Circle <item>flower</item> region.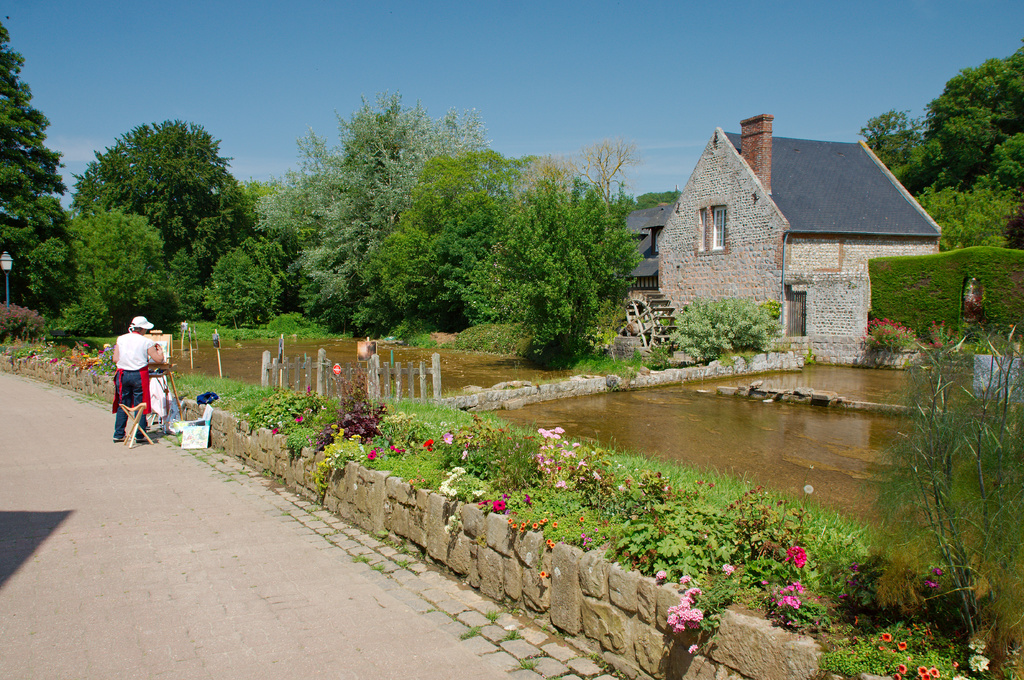
Region: rect(390, 442, 407, 455).
